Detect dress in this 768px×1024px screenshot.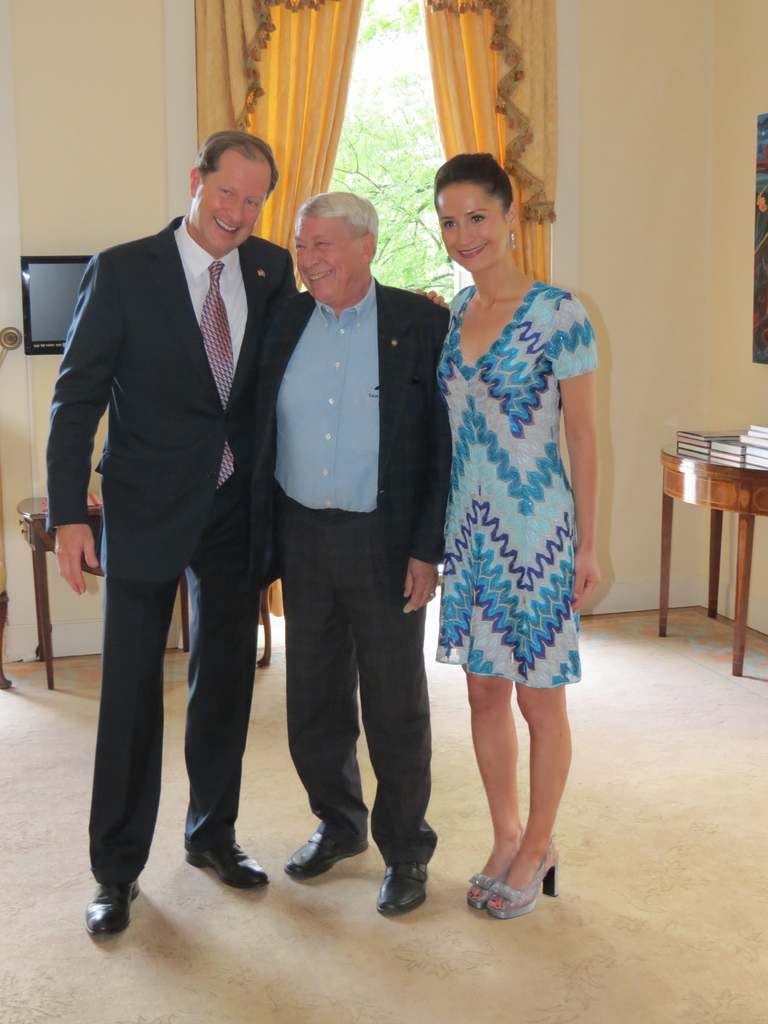
Detection: (left=432, top=283, right=595, bottom=689).
